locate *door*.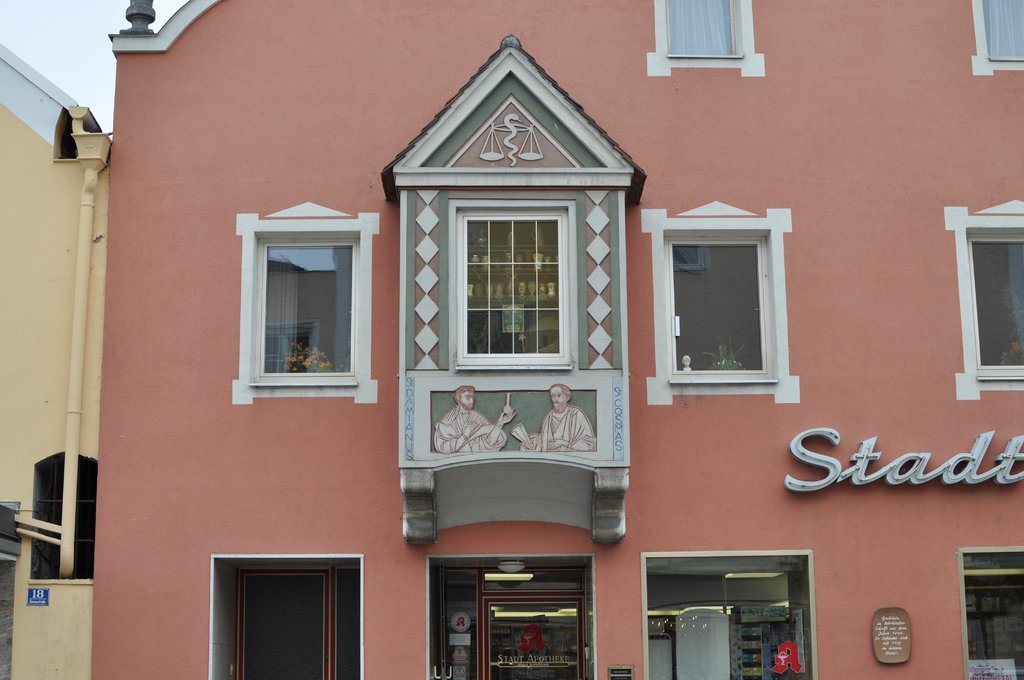
Bounding box: 231, 569, 328, 679.
